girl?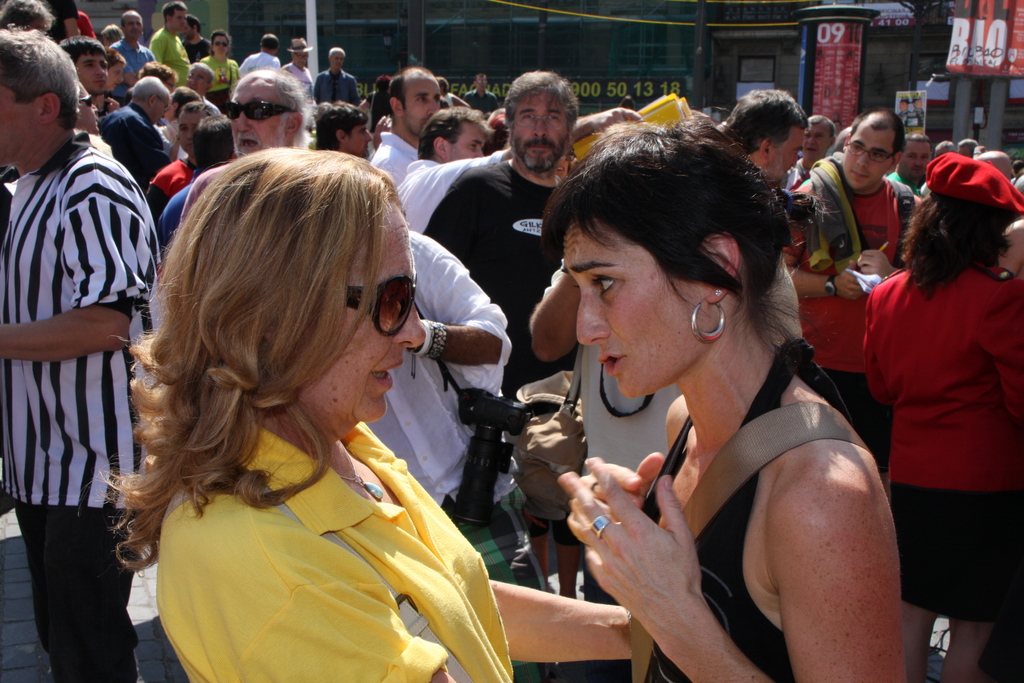
{"x1": 551, "y1": 110, "x2": 918, "y2": 682}
